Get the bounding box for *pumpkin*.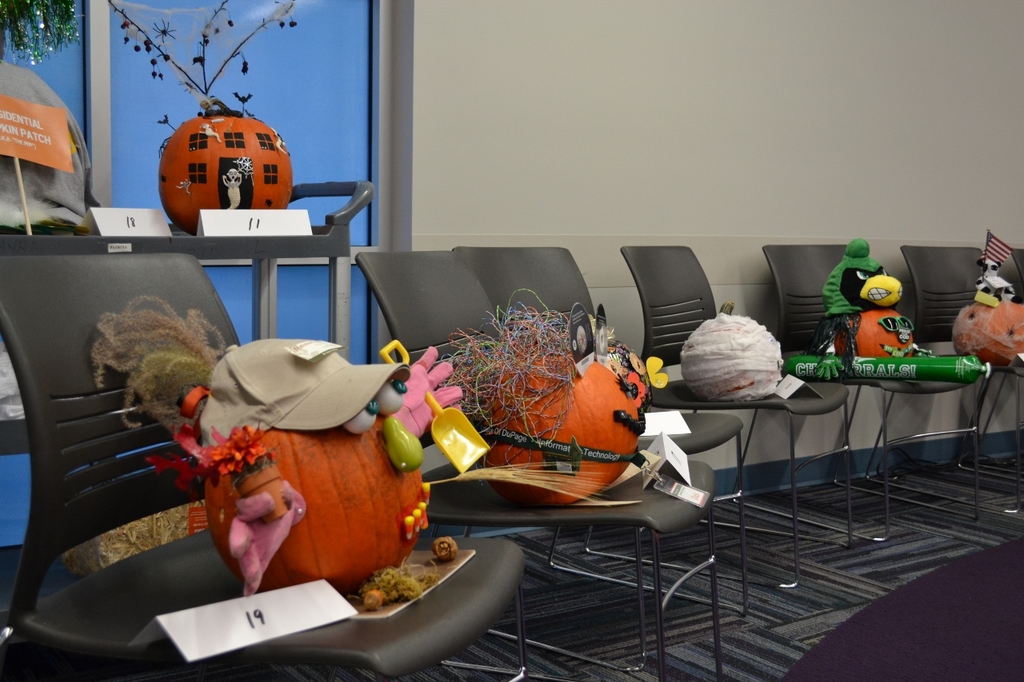
{"x1": 833, "y1": 302, "x2": 914, "y2": 360}.
